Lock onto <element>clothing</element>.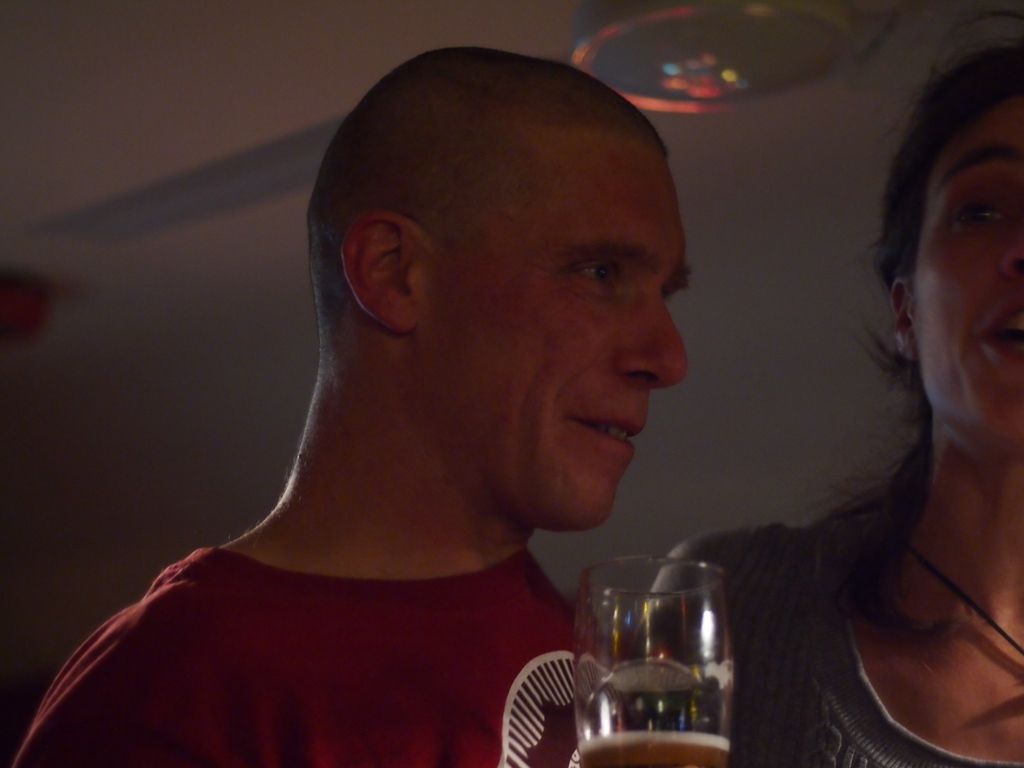
Locked: left=37, top=463, right=677, bottom=751.
